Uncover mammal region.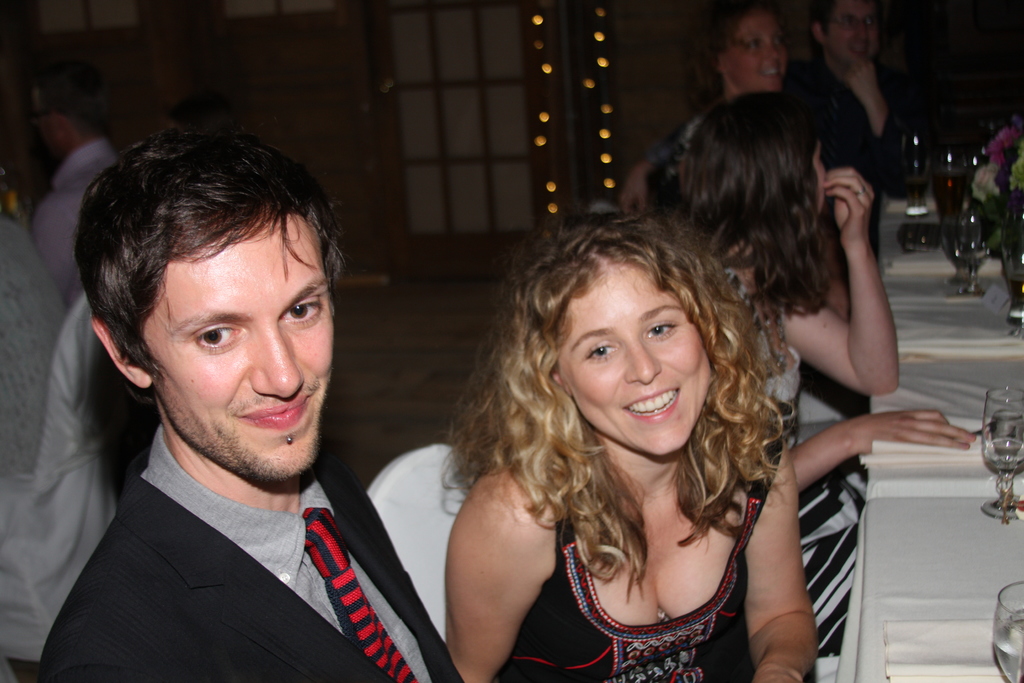
Uncovered: bbox=[661, 83, 982, 661].
